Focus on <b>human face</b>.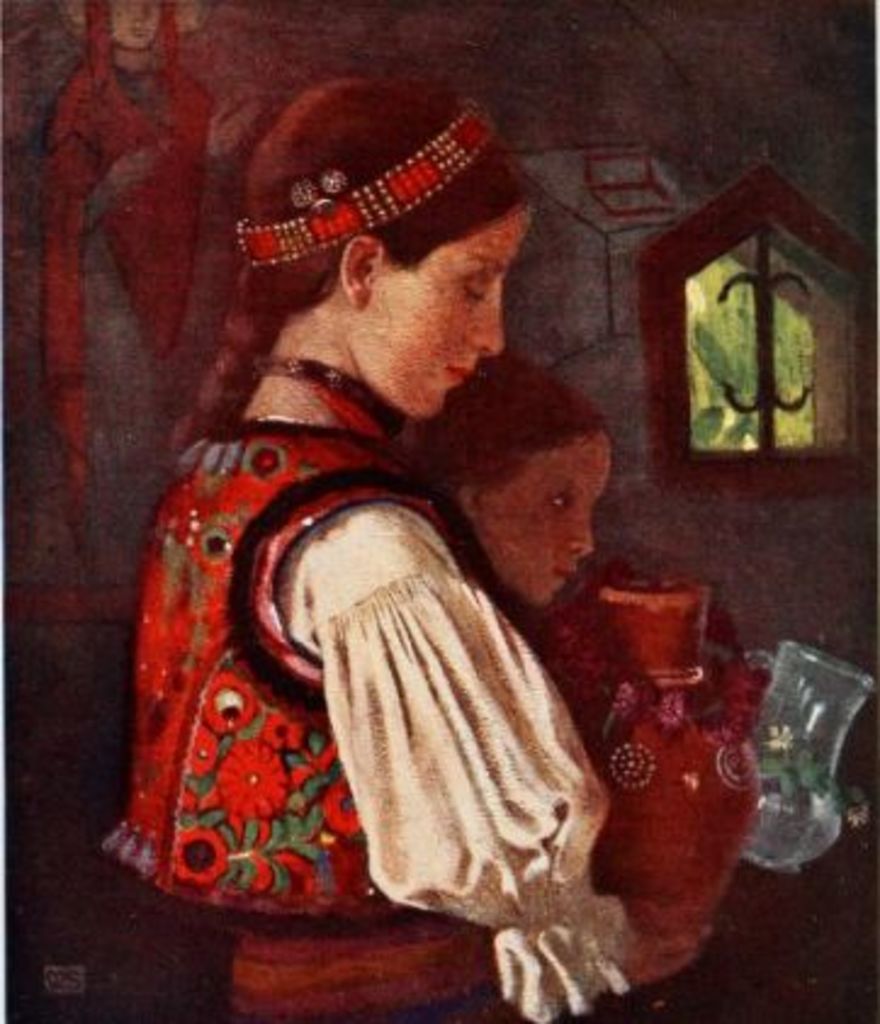
Focused at 109/0/165/51.
